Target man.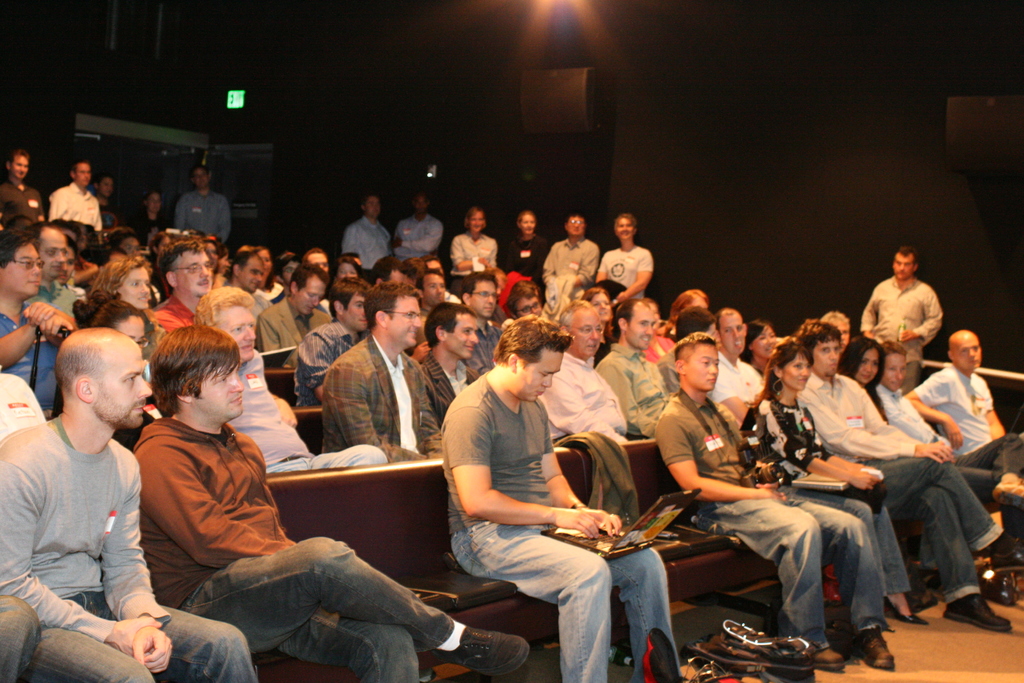
Target region: [x1=669, y1=283, x2=708, y2=324].
